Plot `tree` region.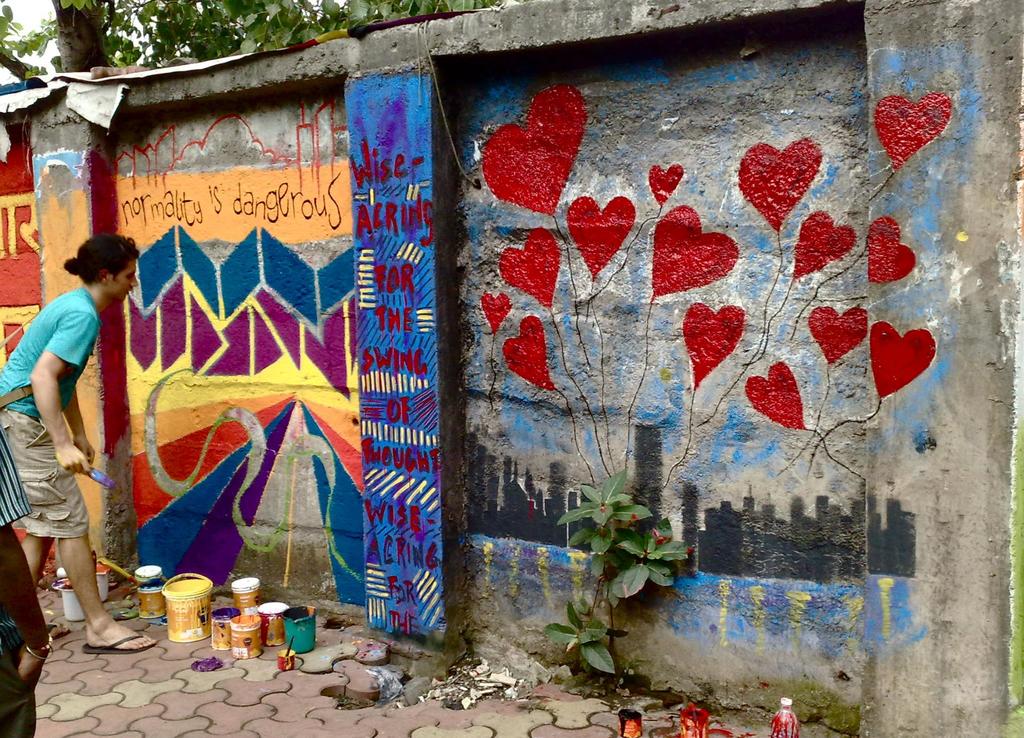
Plotted at rect(0, 0, 497, 69).
